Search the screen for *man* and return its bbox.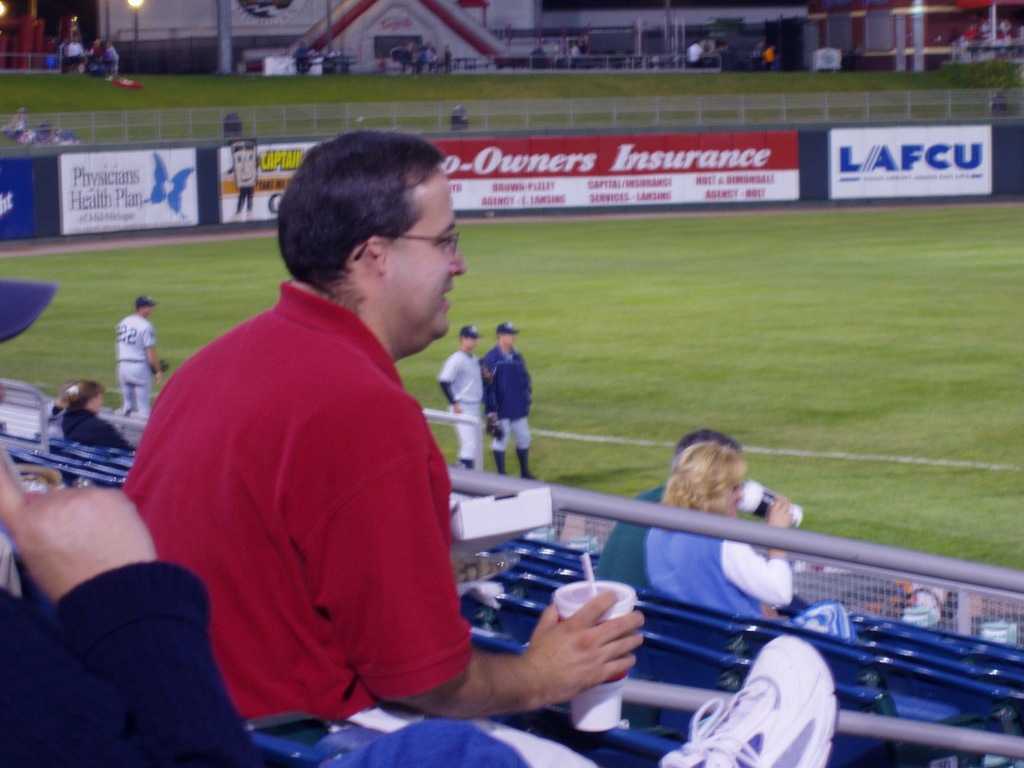
Found: bbox(0, 452, 259, 767).
